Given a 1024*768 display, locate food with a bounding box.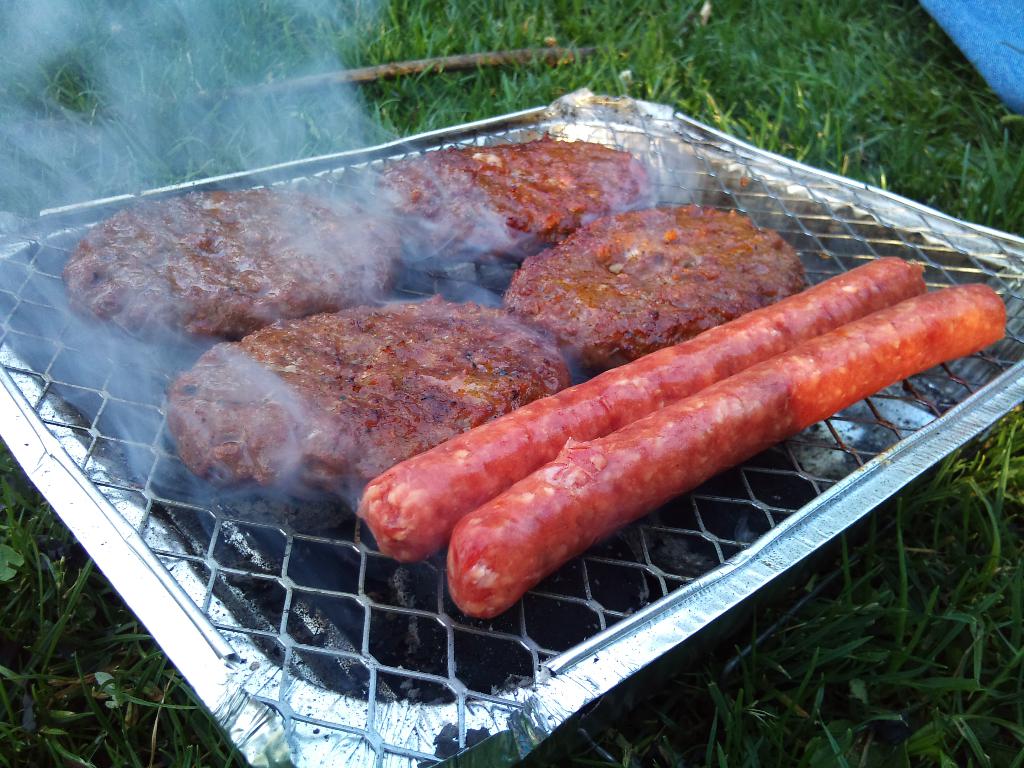
Located: 166:294:568:495.
